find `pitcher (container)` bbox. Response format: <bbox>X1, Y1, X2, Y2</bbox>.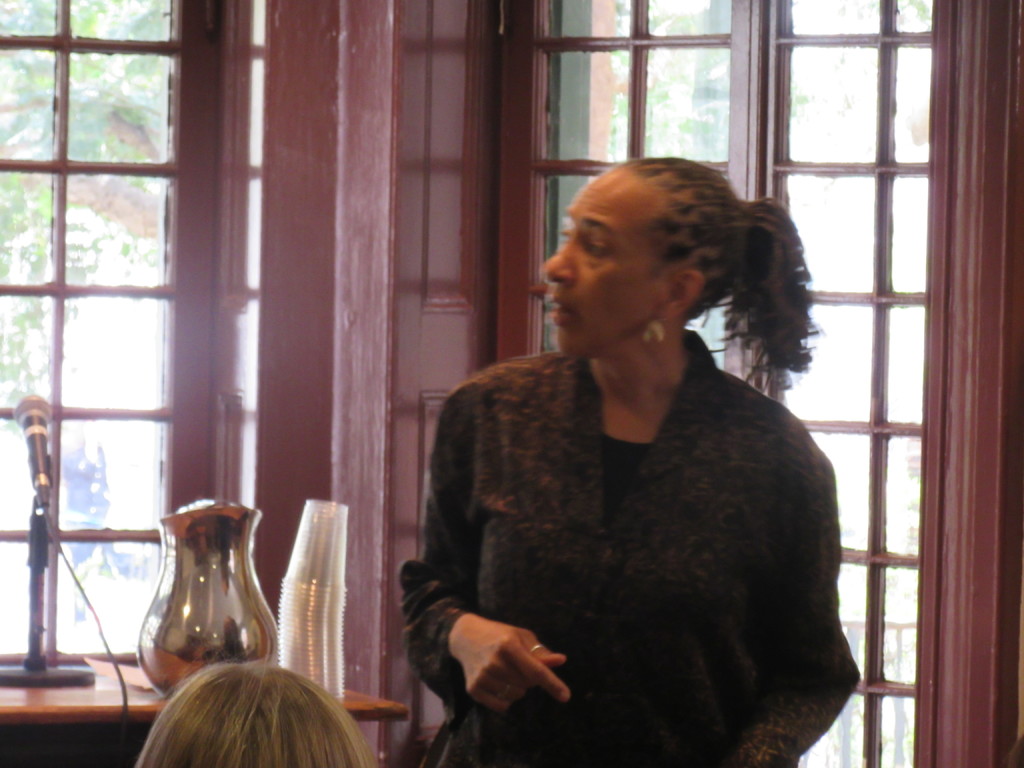
<bbox>138, 502, 278, 696</bbox>.
